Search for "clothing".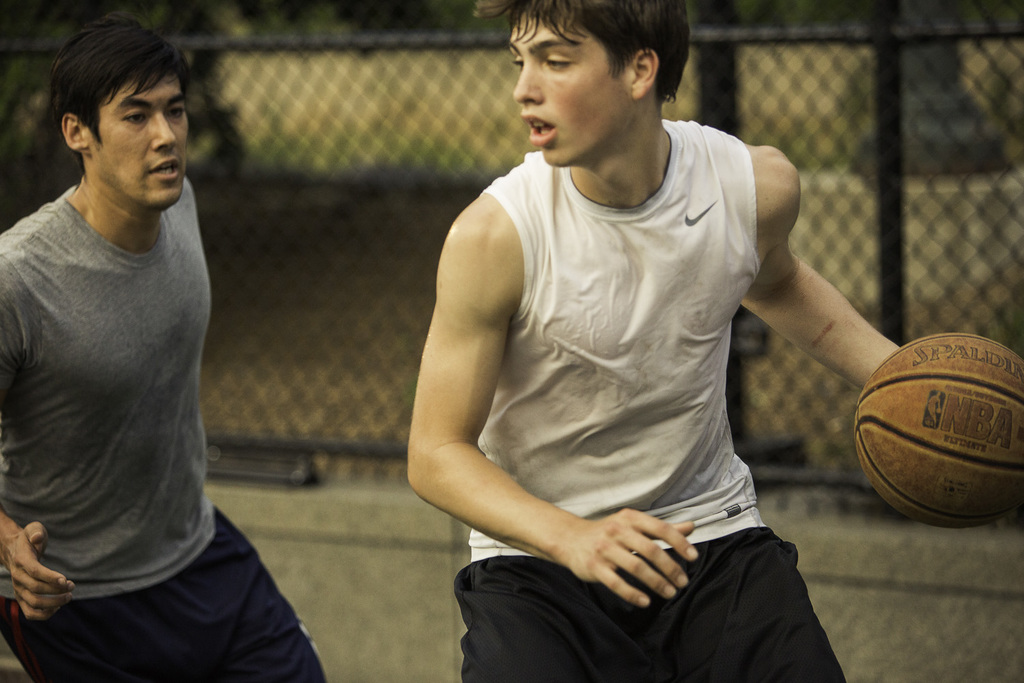
Found at [x1=0, y1=179, x2=326, y2=682].
